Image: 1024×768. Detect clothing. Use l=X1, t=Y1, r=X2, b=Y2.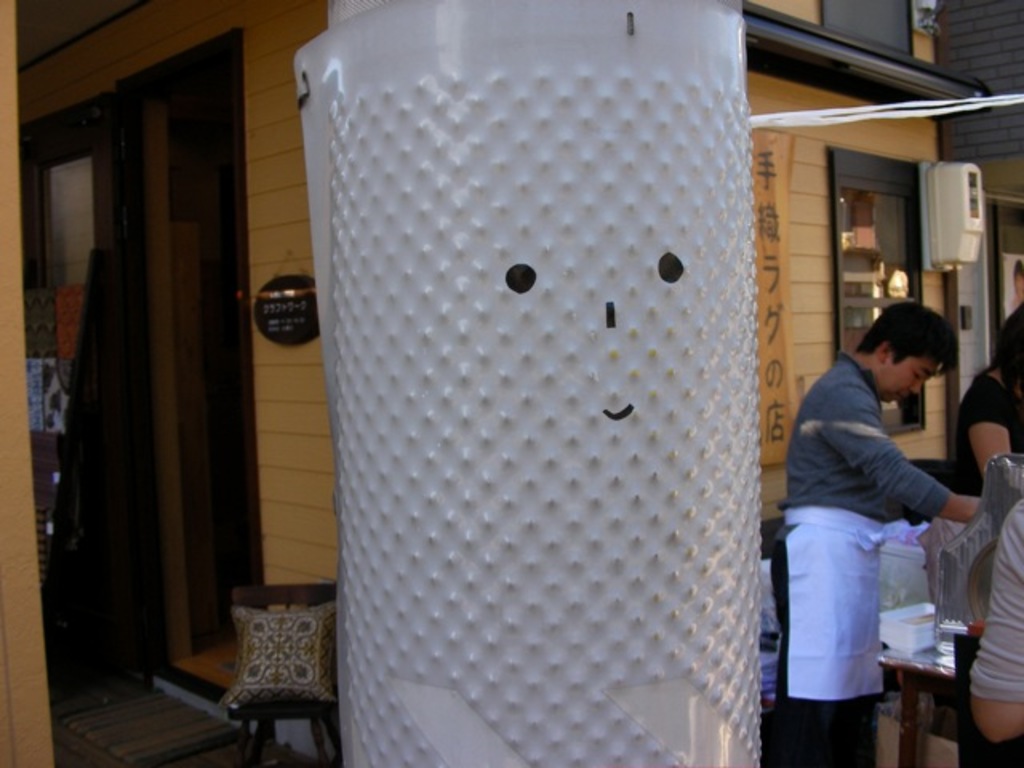
l=757, t=344, r=1003, b=766.
